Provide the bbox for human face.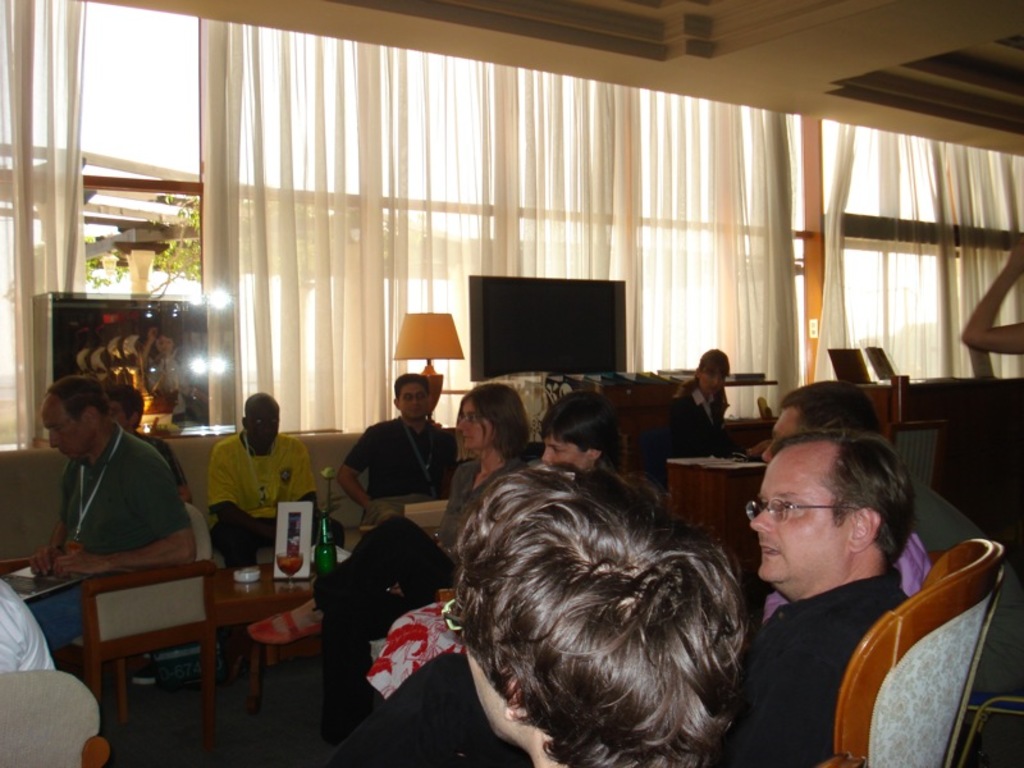
<box>111,403,128,428</box>.
